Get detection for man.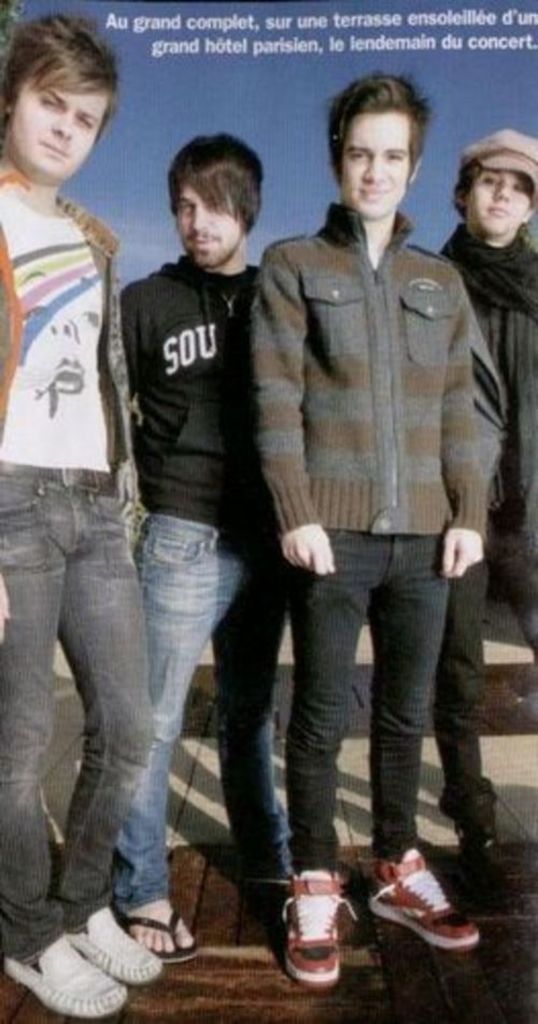
Detection: <region>257, 69, 494, 993</region>.
